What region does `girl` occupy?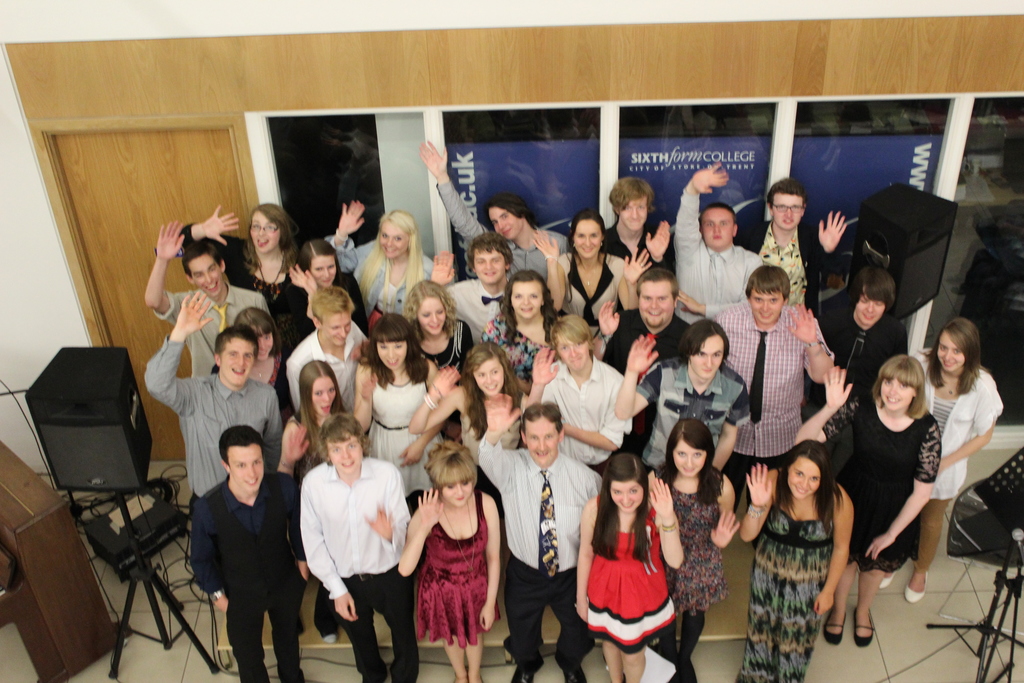
(398,442,500,682).
